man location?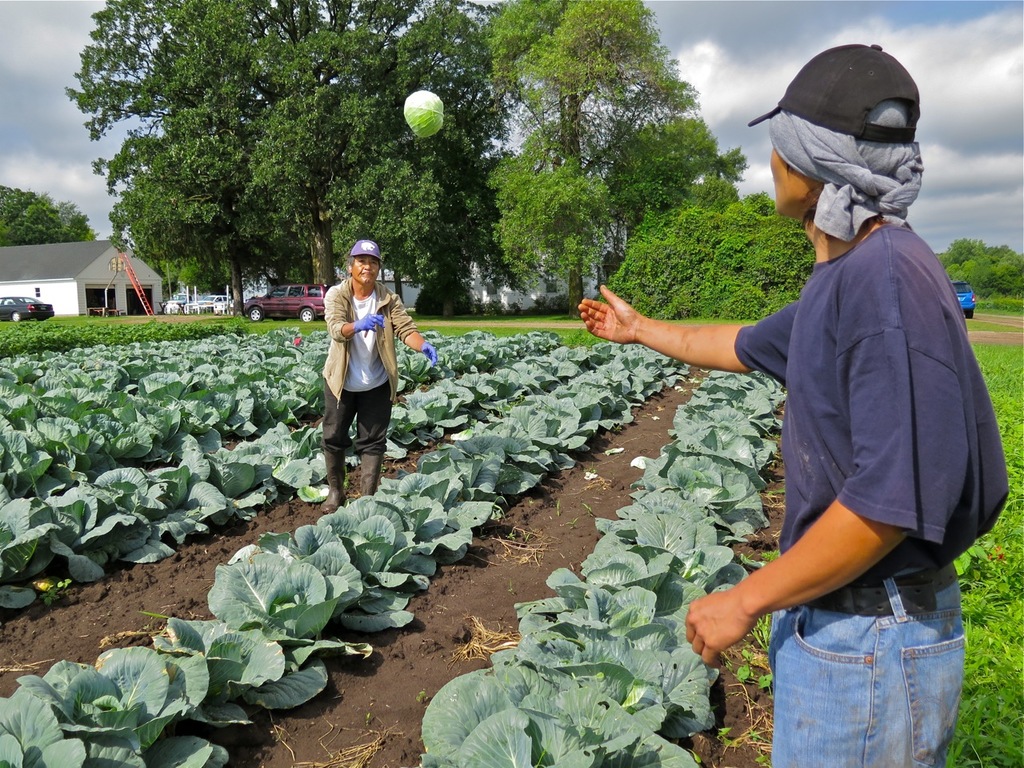
pyautogui.locateOnScreen(320, 237, 437, 517)
